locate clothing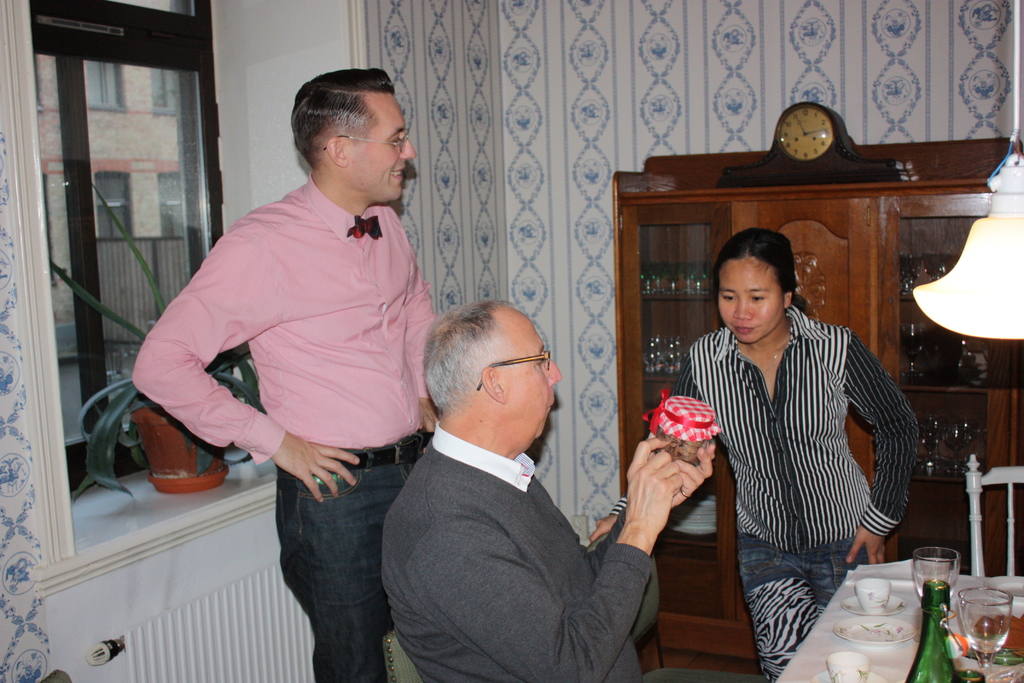
pyautogui.locateOnScreen(605, 288, 919, 682)
